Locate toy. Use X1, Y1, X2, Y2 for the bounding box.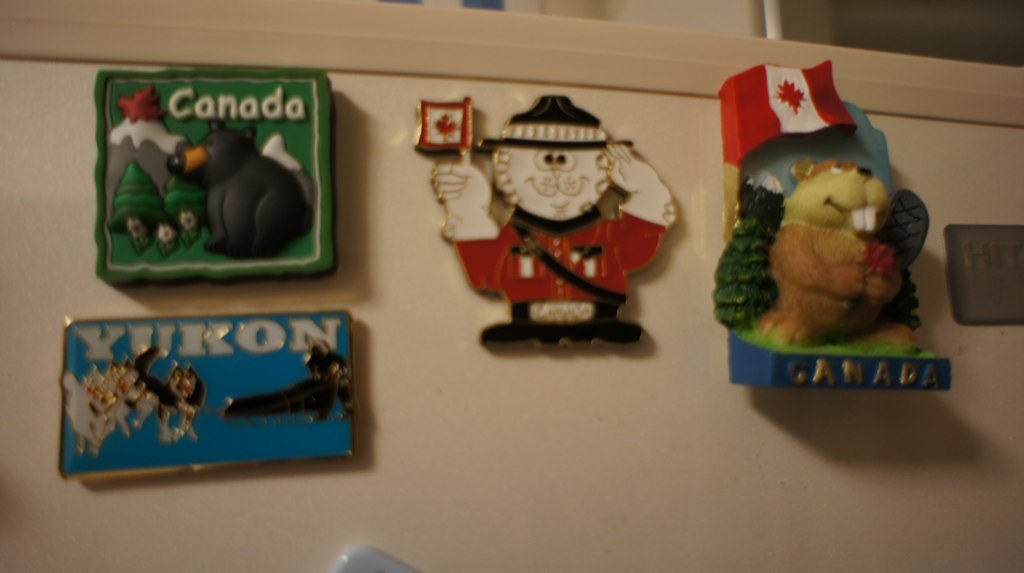
738, 151, 928, 353.
